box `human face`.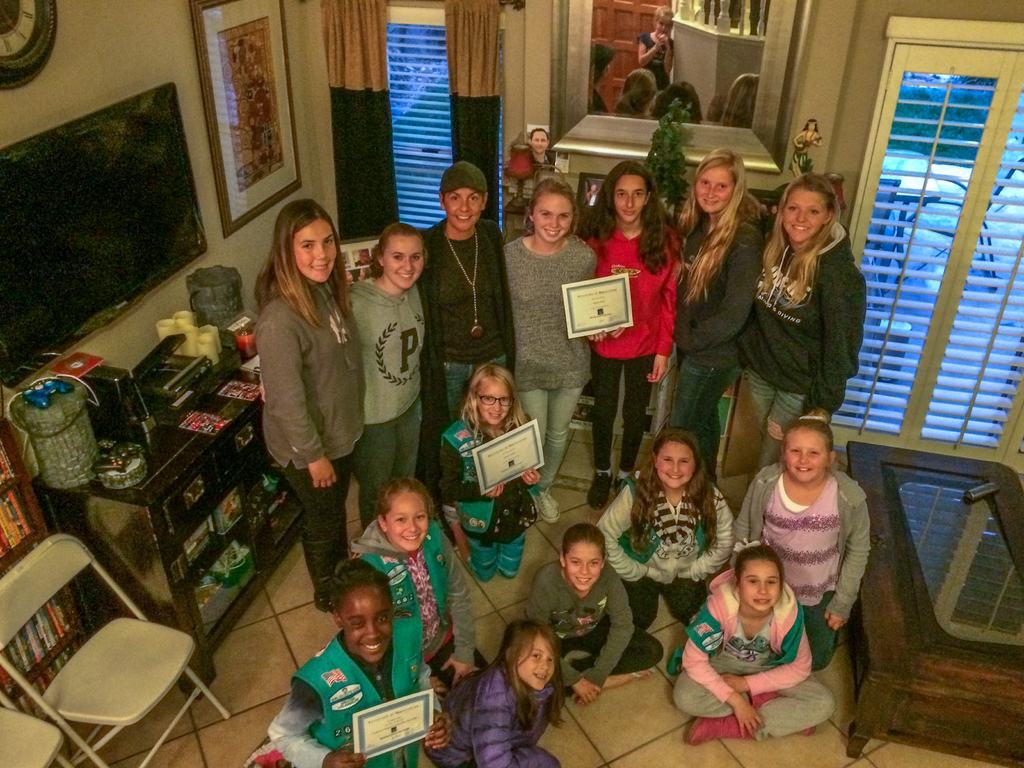
crop(444, 188, 486, 230).
